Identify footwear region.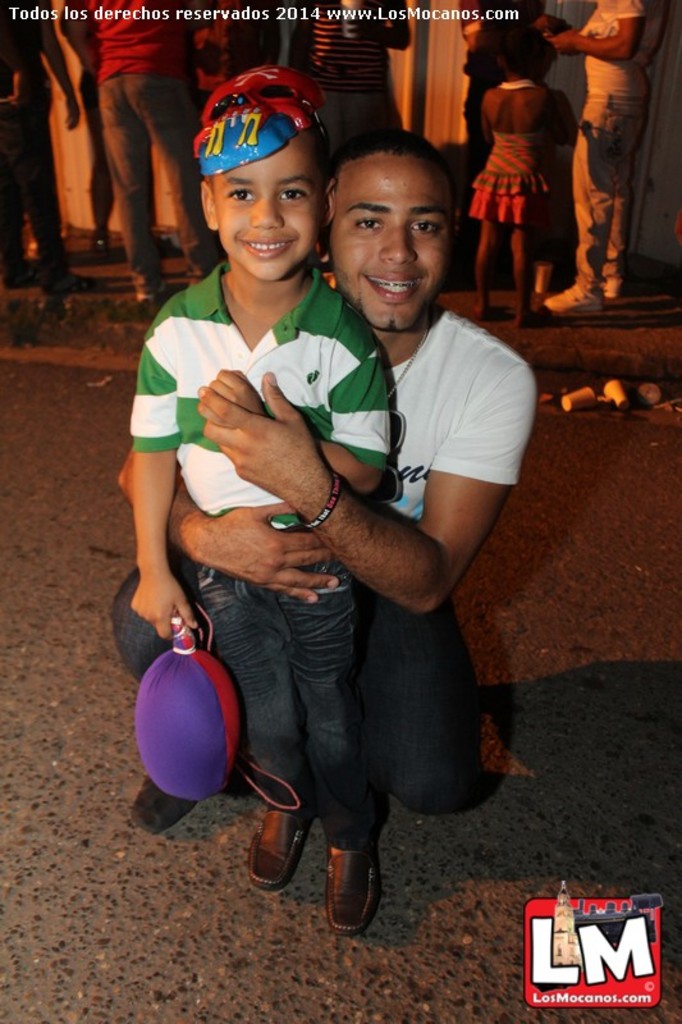
Region: {"x1": 549, "y1": 280, "x2": 617, "y2": 314}.
